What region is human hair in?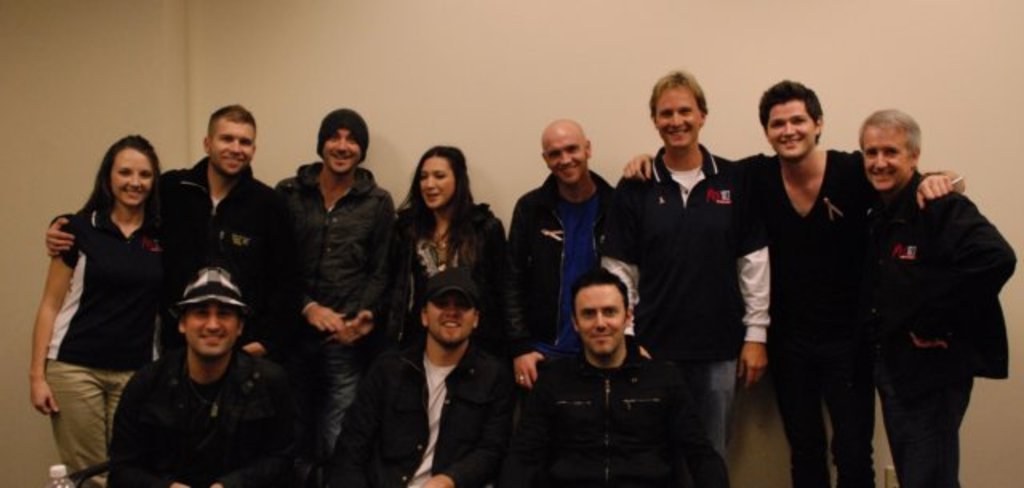
bbox=(310, 104, 386, 157).
